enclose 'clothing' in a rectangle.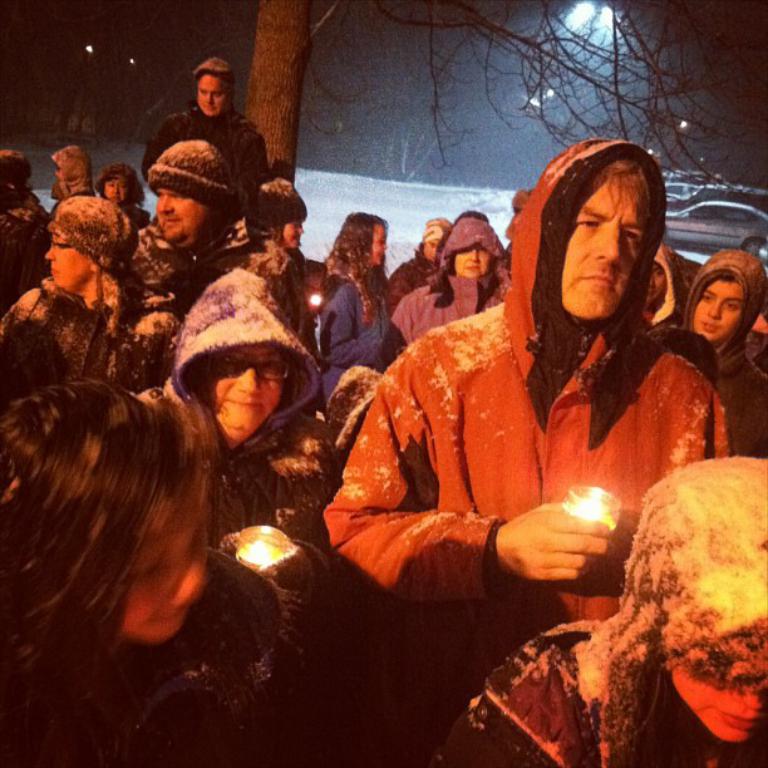
crop(136, 109, 272, 208).
